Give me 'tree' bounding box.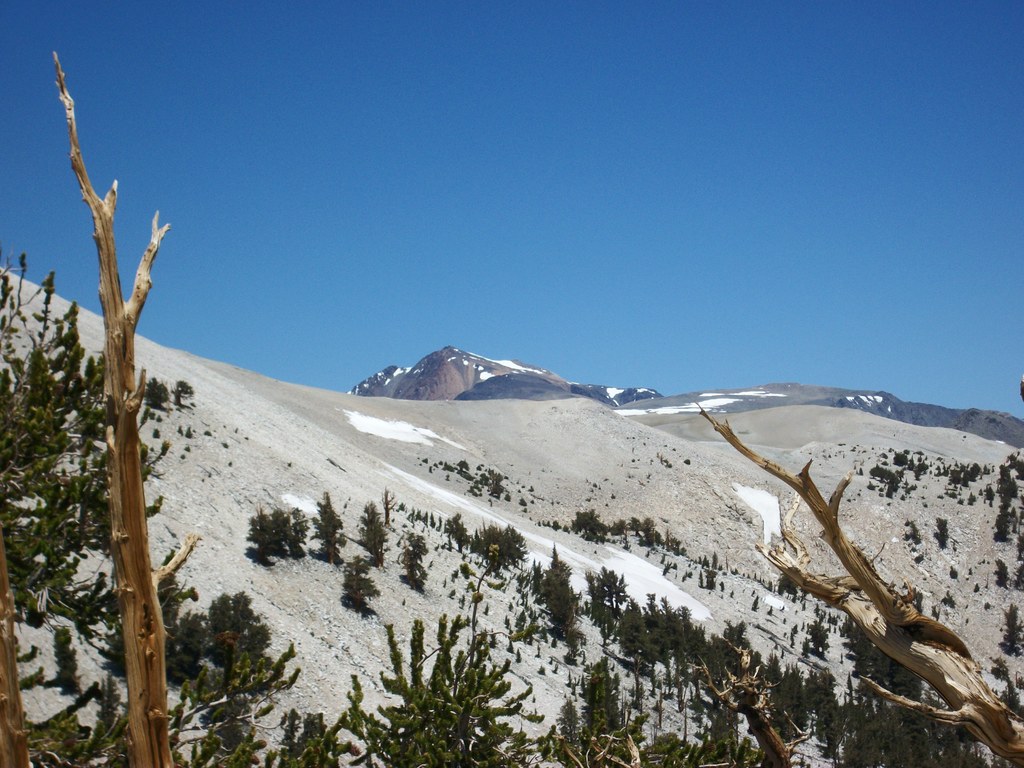
region(535, 544, 587, 659).
